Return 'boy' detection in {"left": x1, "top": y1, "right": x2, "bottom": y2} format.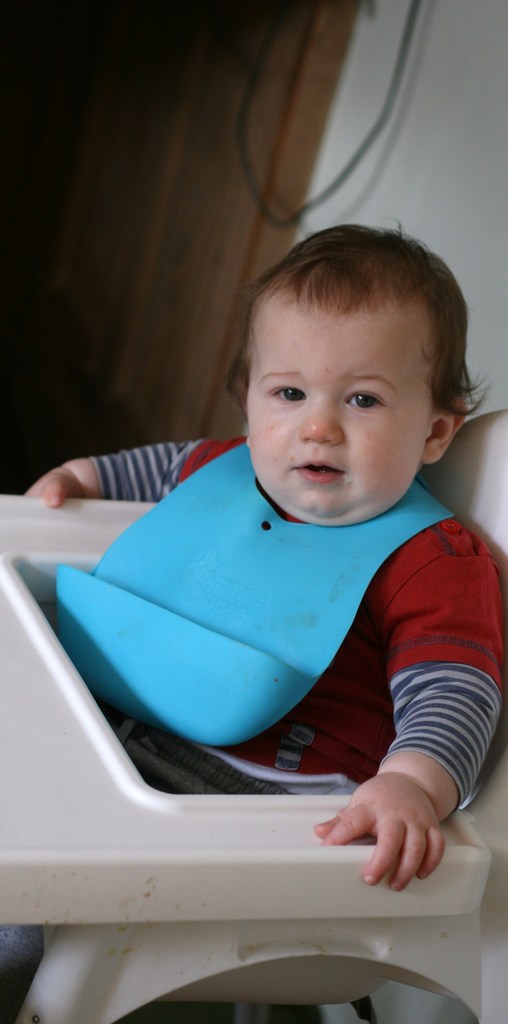
{"left": 49, "top": 222, "right": 494, "bottom": 863}.
